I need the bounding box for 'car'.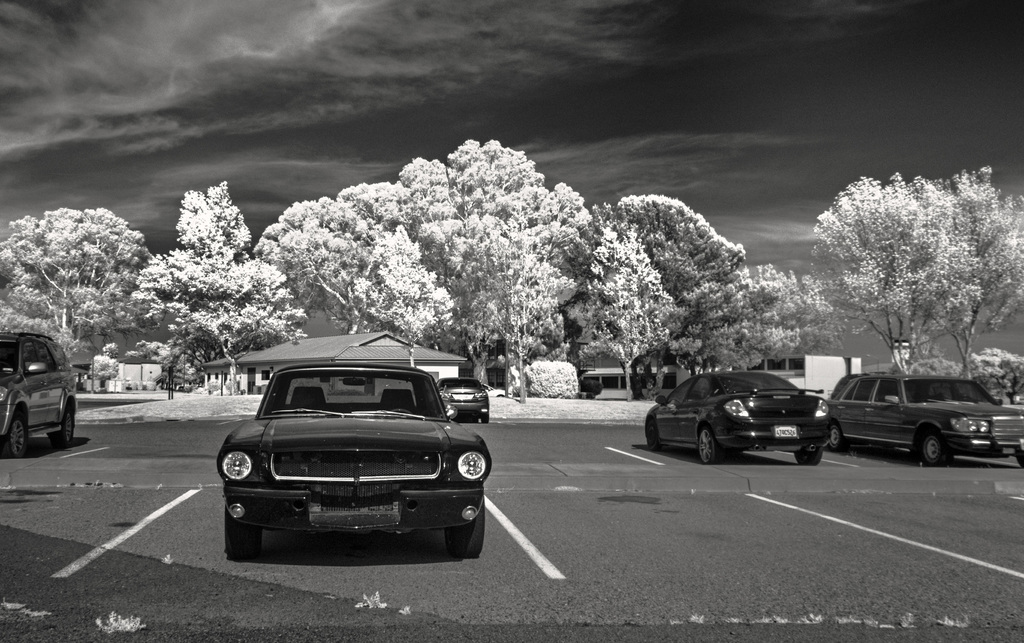
Here it is: 1014/391/1023/404.
